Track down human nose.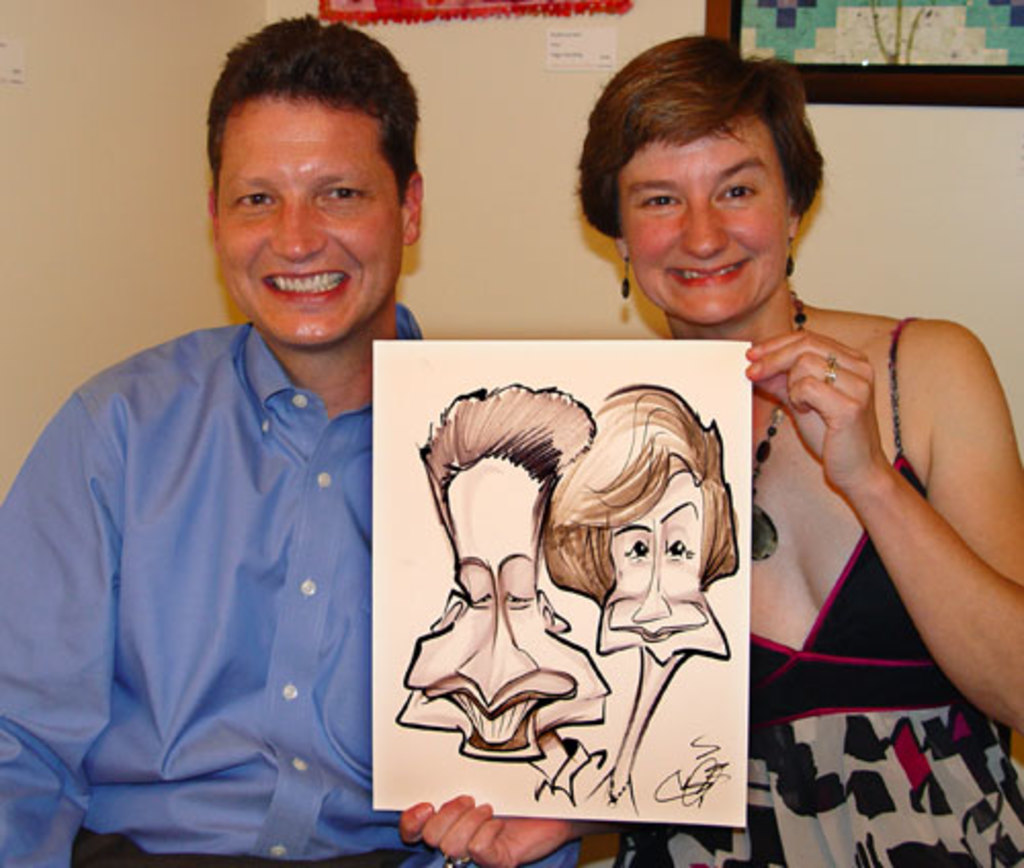
Tracked to [x1=678, y1=205, x2=727, y2=262].
